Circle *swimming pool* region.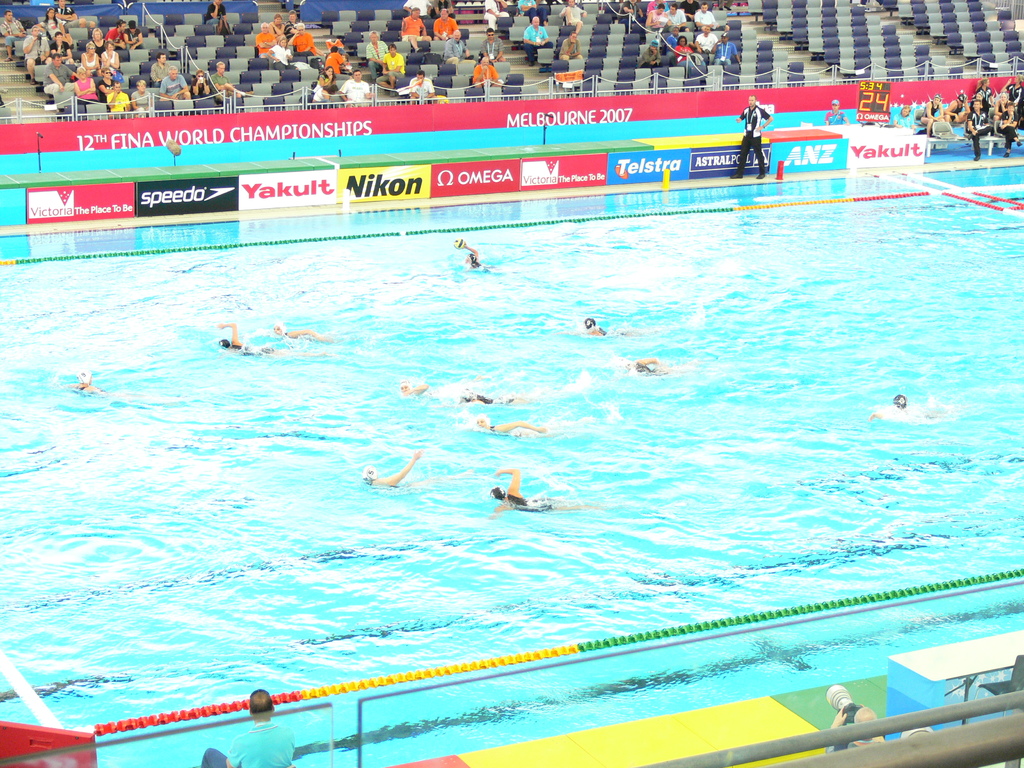
Region: detection(10, 61, 1023, 767).
